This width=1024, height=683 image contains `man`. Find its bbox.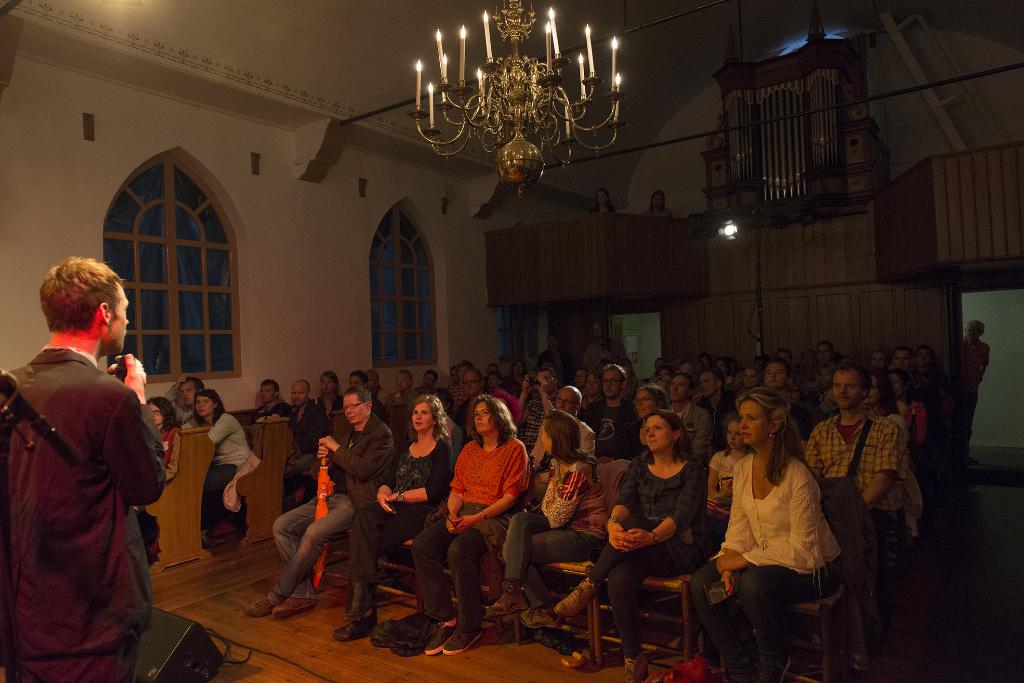
bbox=[349, 372, 383, 427].
